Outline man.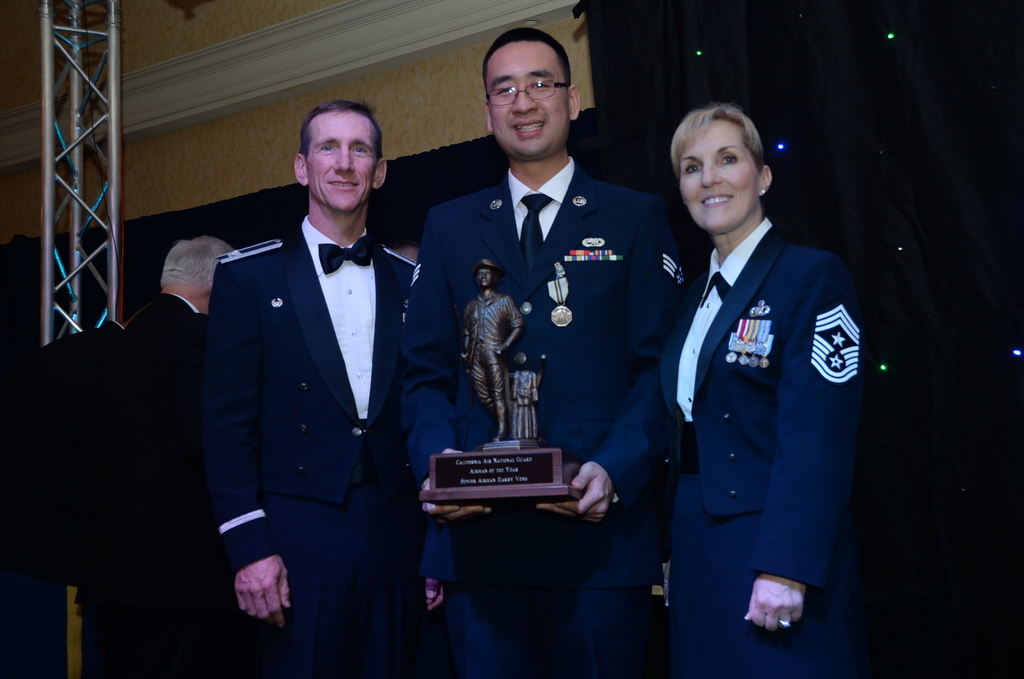
Outline: {"left": 195, "top": 102, "right": 428, "bottom": 678}.
